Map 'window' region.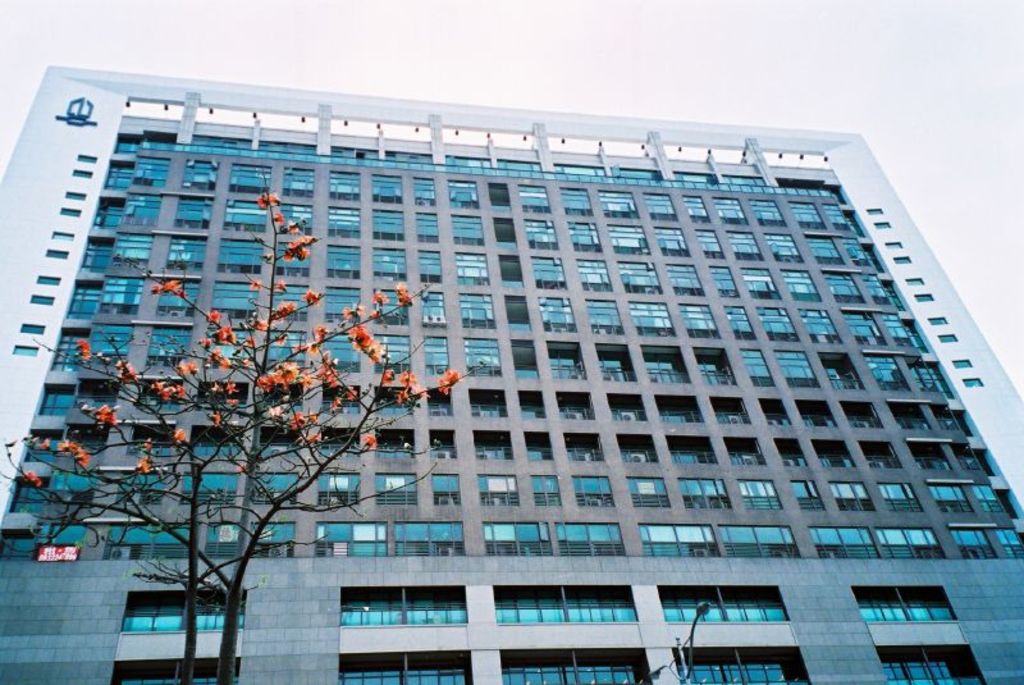
Mapped to (left=571, top=431, right=600, bottom=461).
